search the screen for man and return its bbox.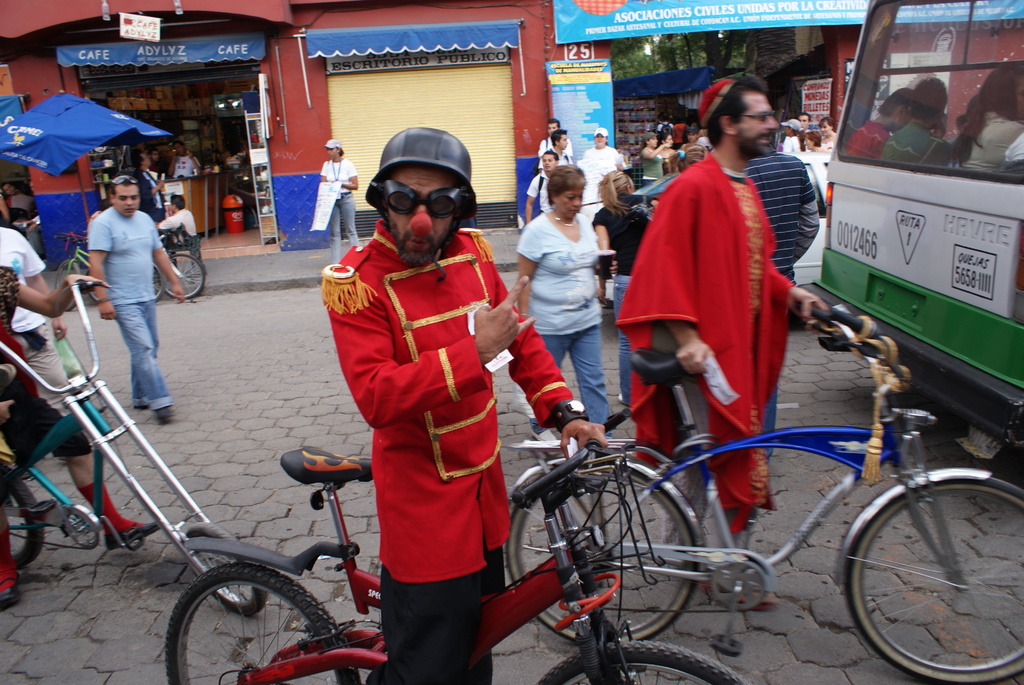
Found: box=[319, 127, 609, 684].
